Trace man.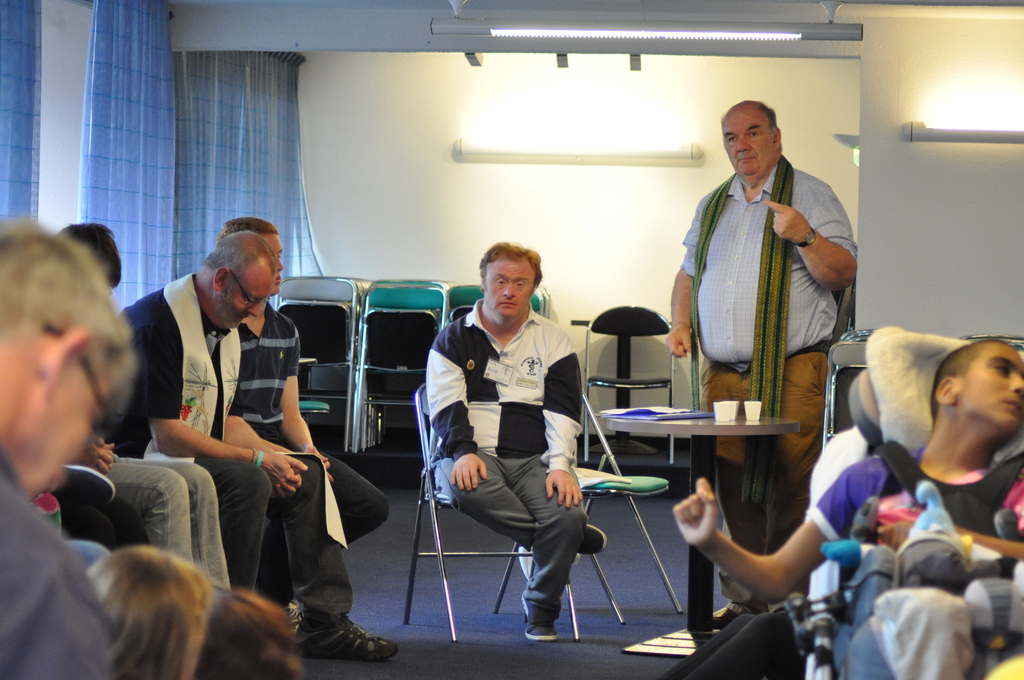
Traced to Rect(177, 208, 391, 624).
